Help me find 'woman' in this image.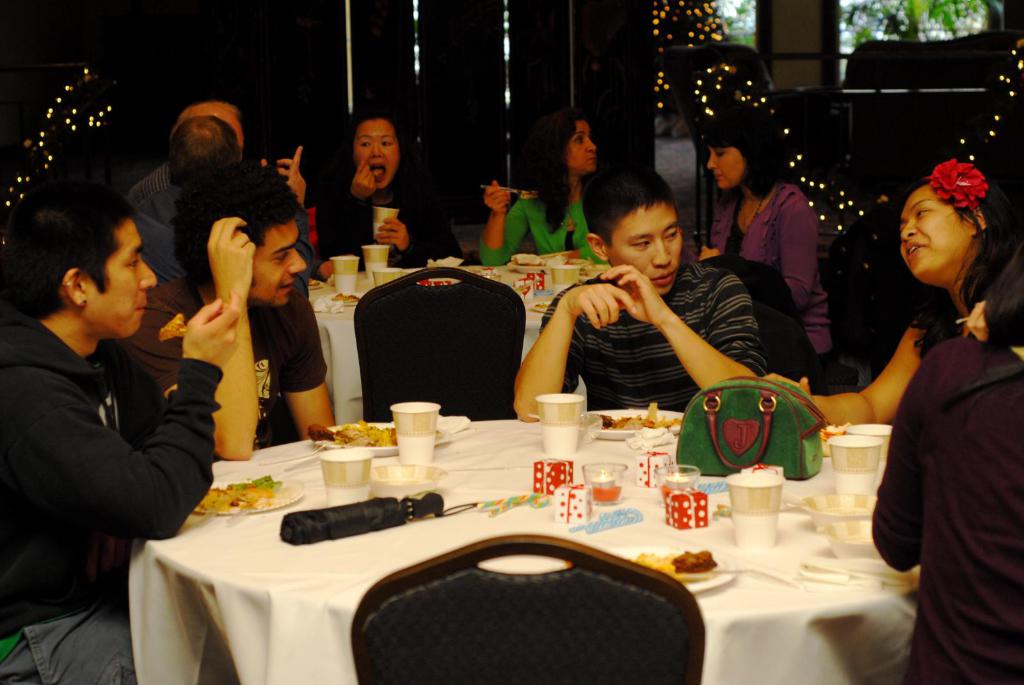
Found it: bbox(470, 106, 604, 270).
